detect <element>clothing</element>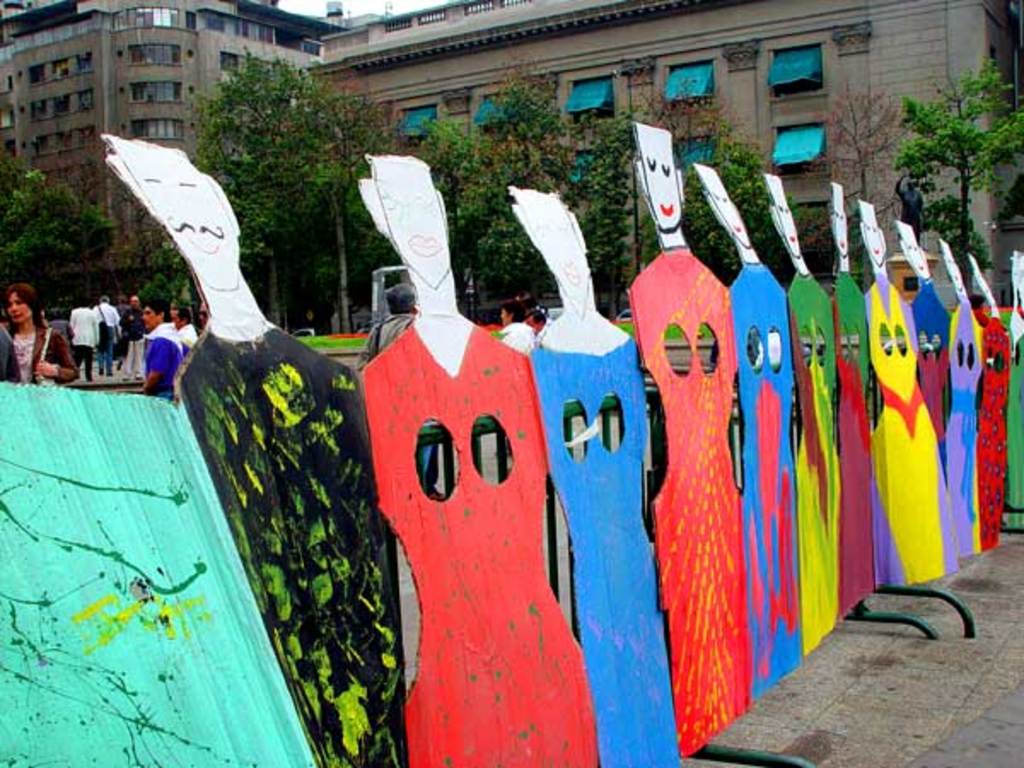
x1=621, y1=131, x2=765, y2=732
